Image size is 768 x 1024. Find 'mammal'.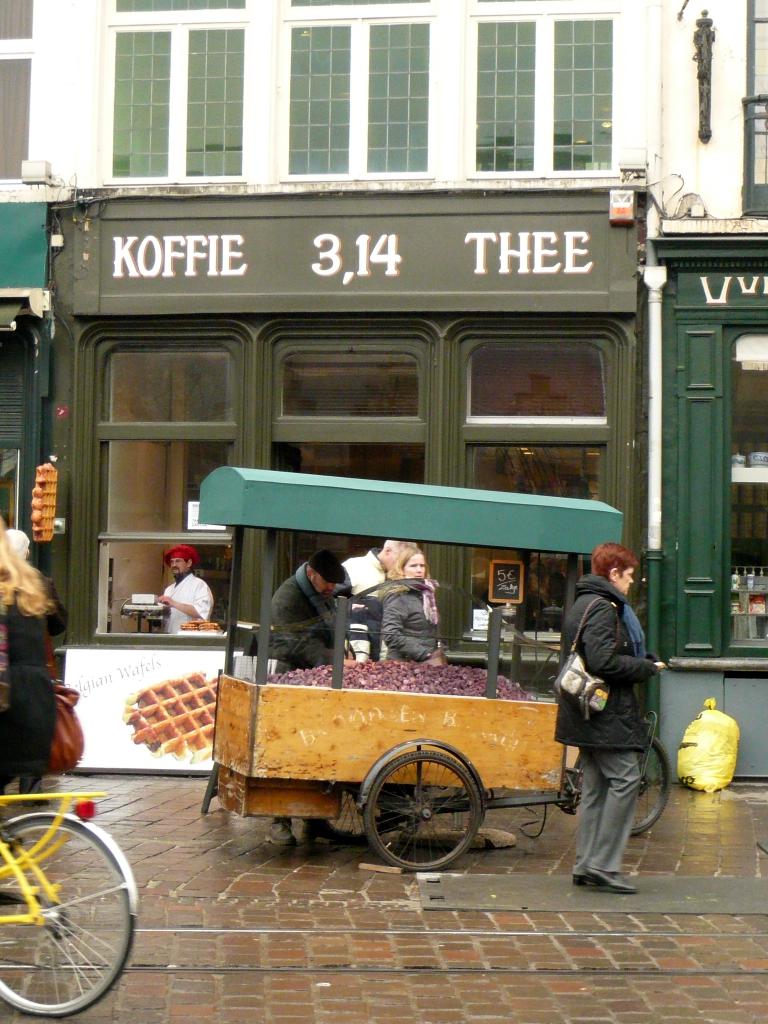
bbox=[266, 547, 357, 848].
